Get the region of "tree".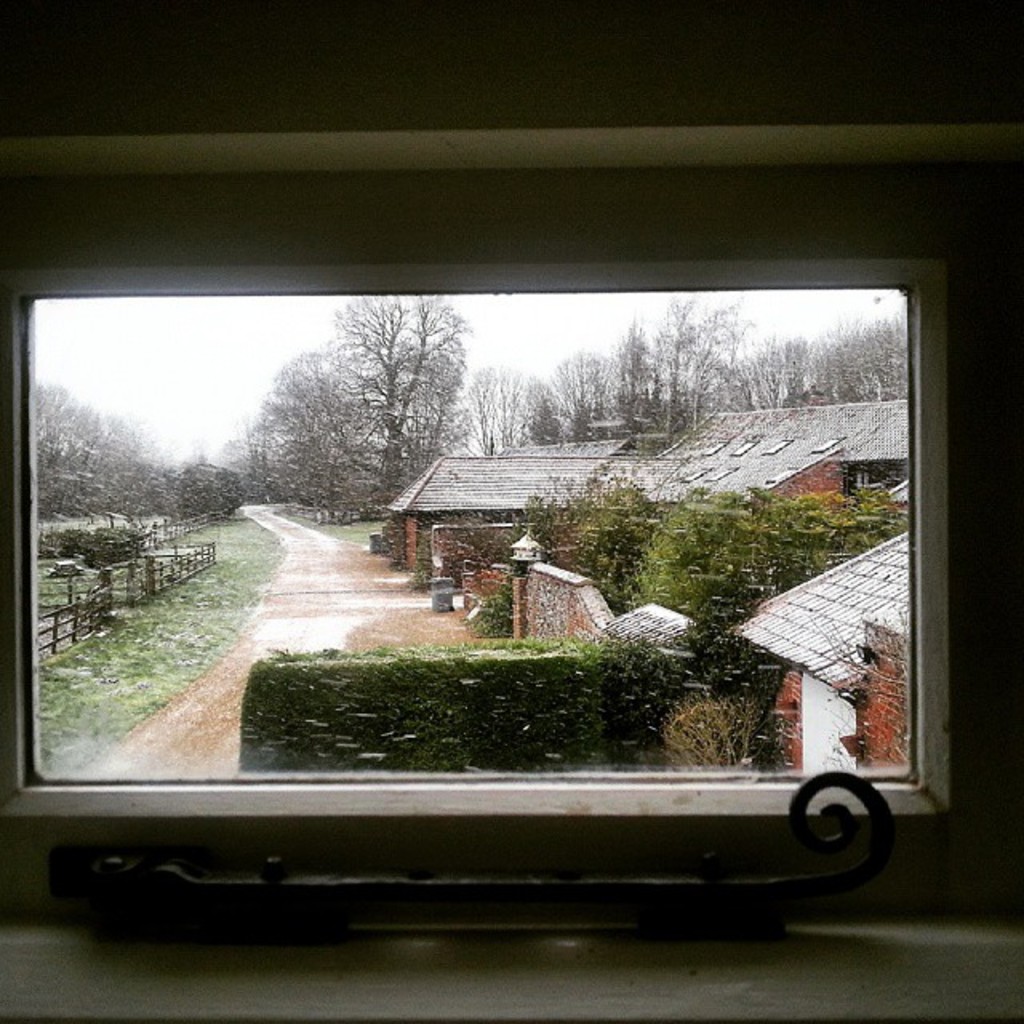
<box>174,462,242,512</box>.
